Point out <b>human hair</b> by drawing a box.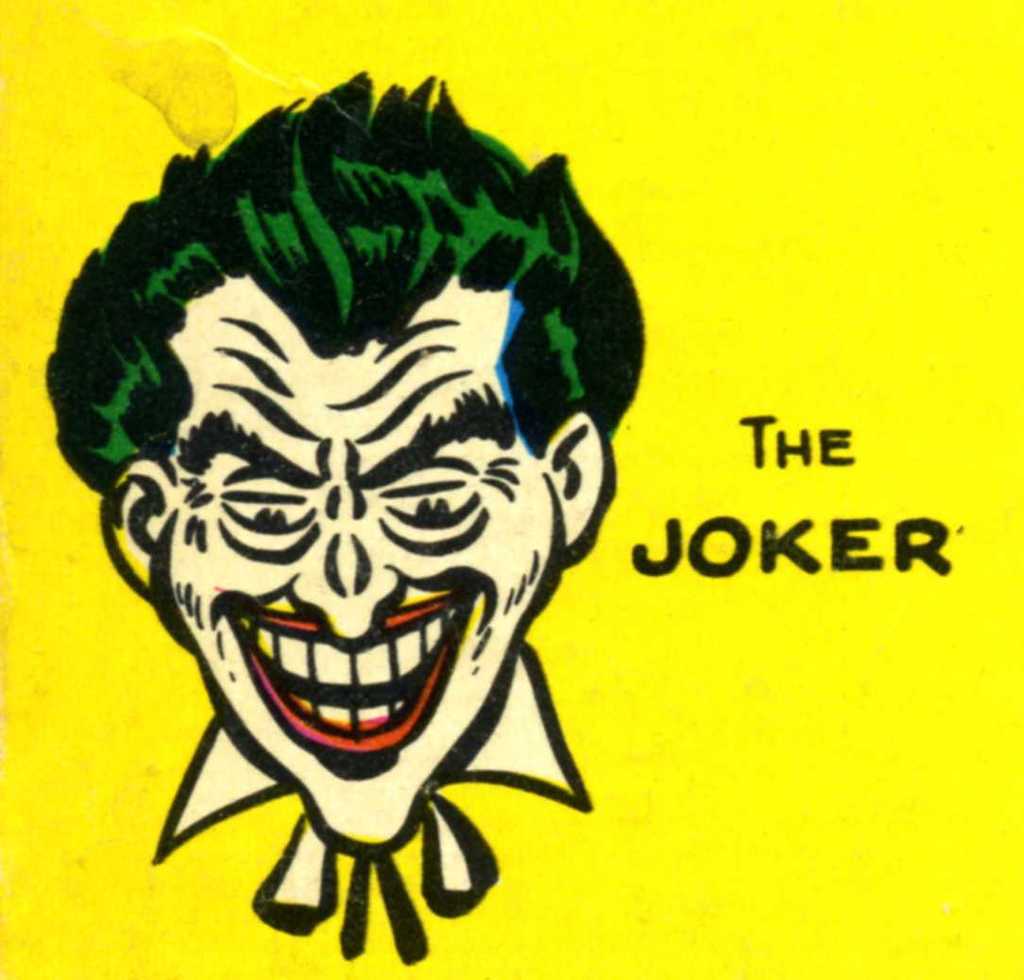
crop(51, 68, 640, 492).
